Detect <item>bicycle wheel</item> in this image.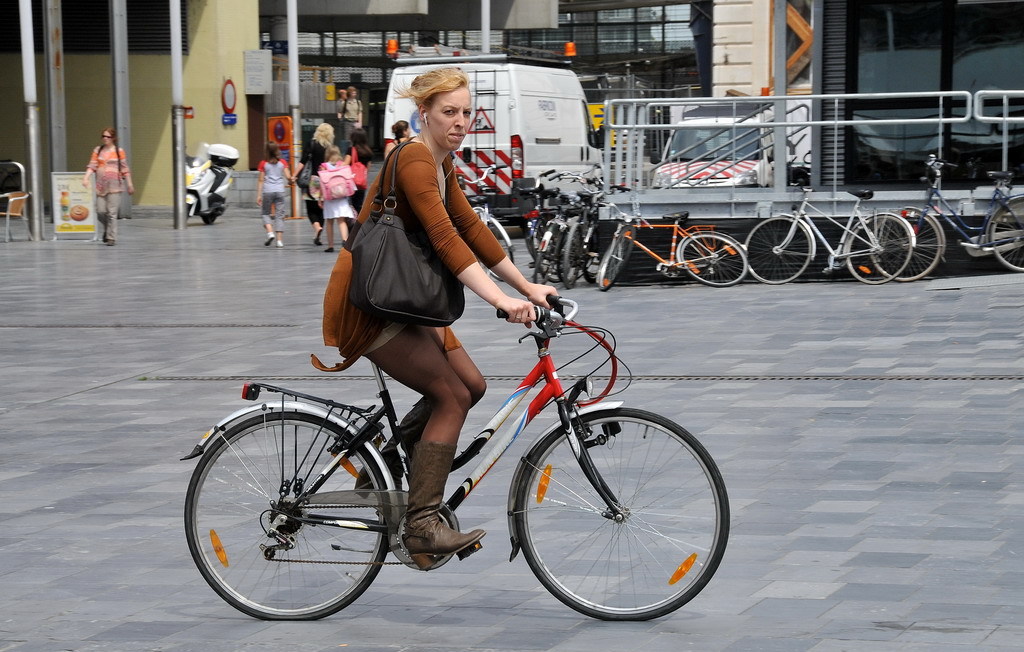
Detection: (743,214,814,288).
